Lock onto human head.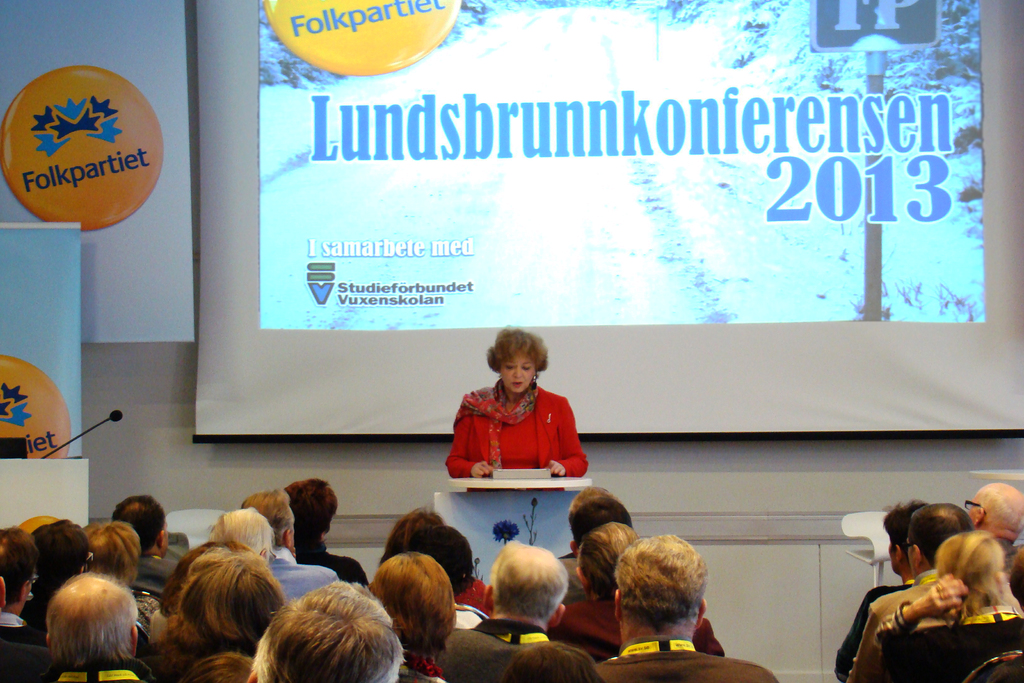
Locked: <bbox>905, 501, 972, 577</bbox>.
